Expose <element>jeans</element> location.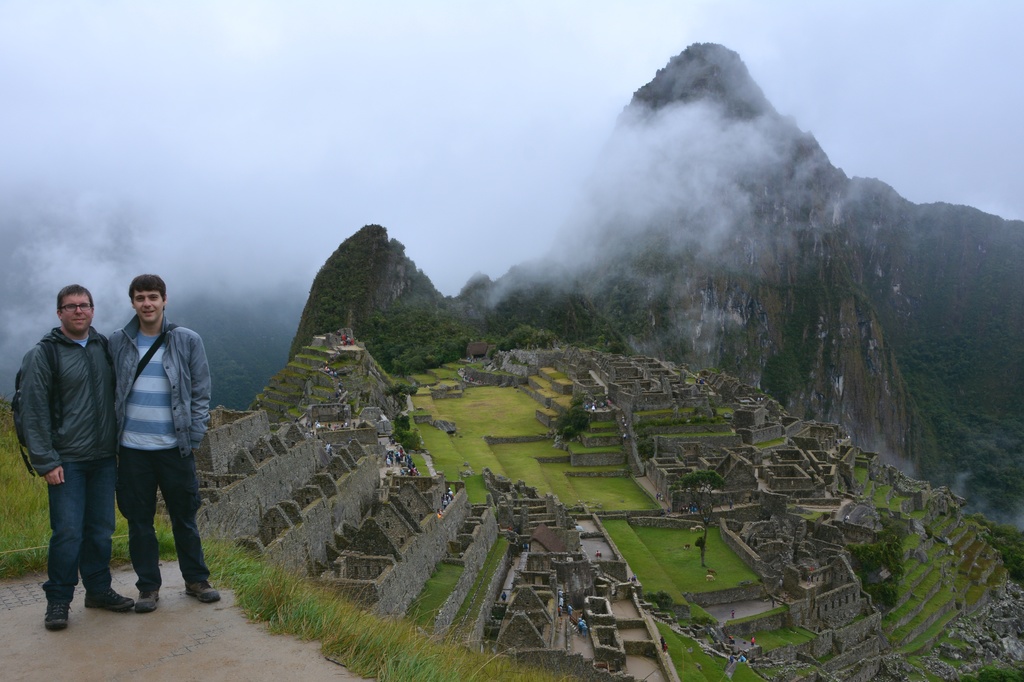
Exposed at 114/445/223/597.
